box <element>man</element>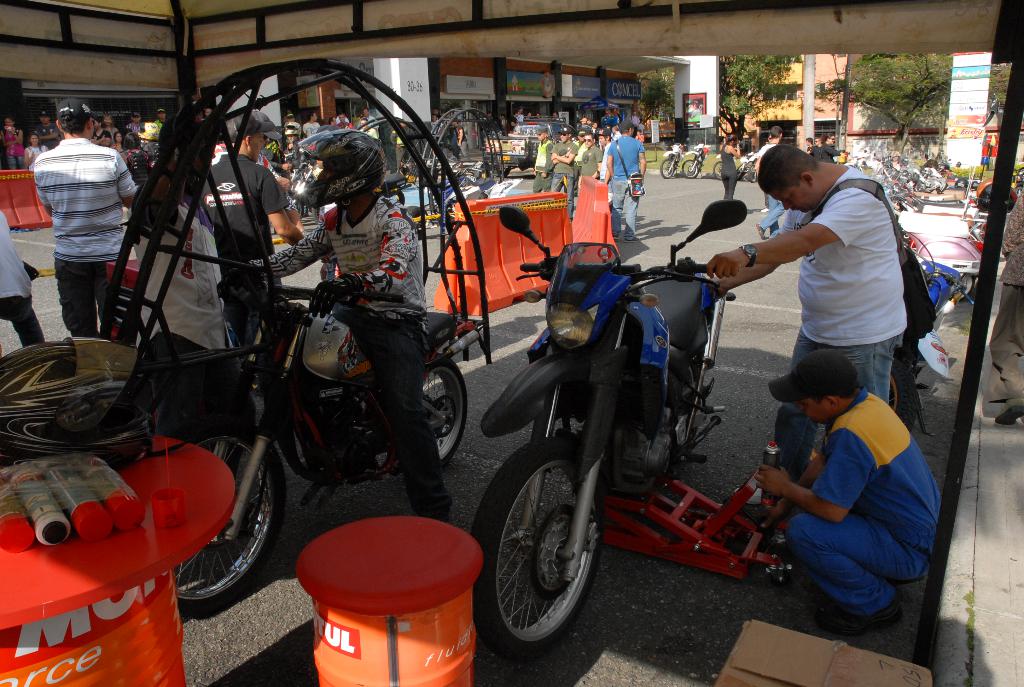
bbox=[200, 110, 306, 321]
